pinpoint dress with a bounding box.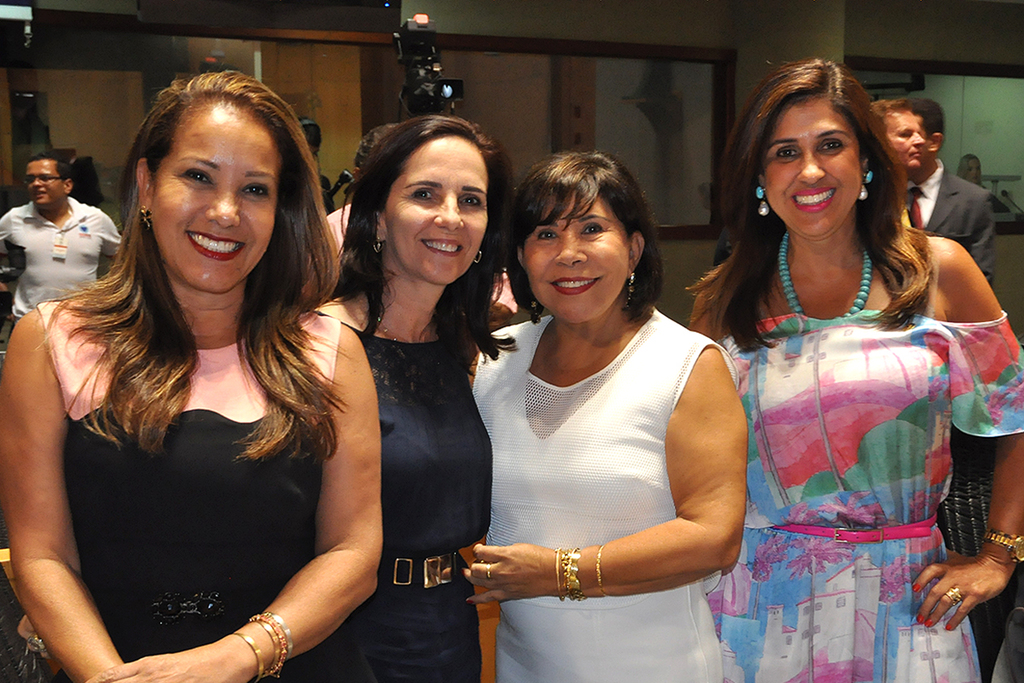
Rect(316, 307, 489, 680).
